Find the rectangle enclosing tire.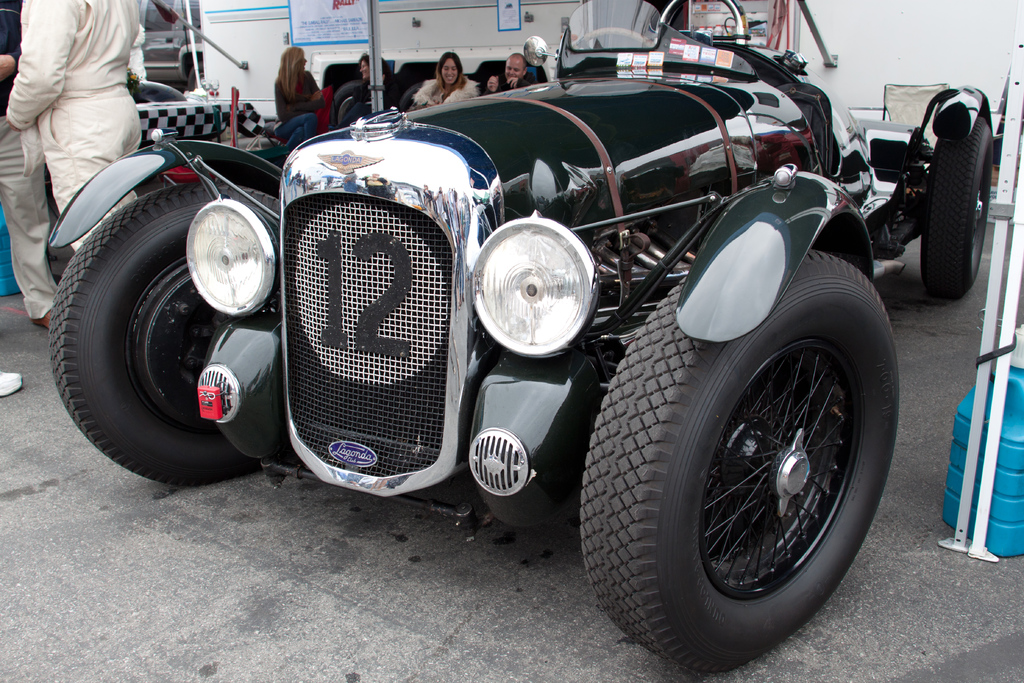
{"left": 923, "top": 111, "right": 992, "bottom": 292}.
